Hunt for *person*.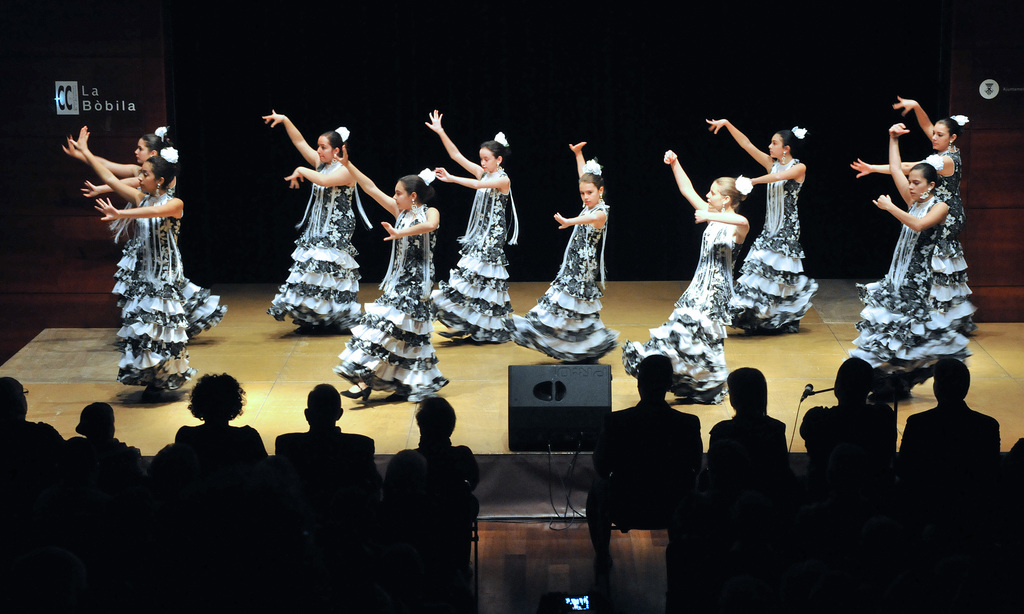
Hunted down at bbox=(506, 140, 621, 365).
